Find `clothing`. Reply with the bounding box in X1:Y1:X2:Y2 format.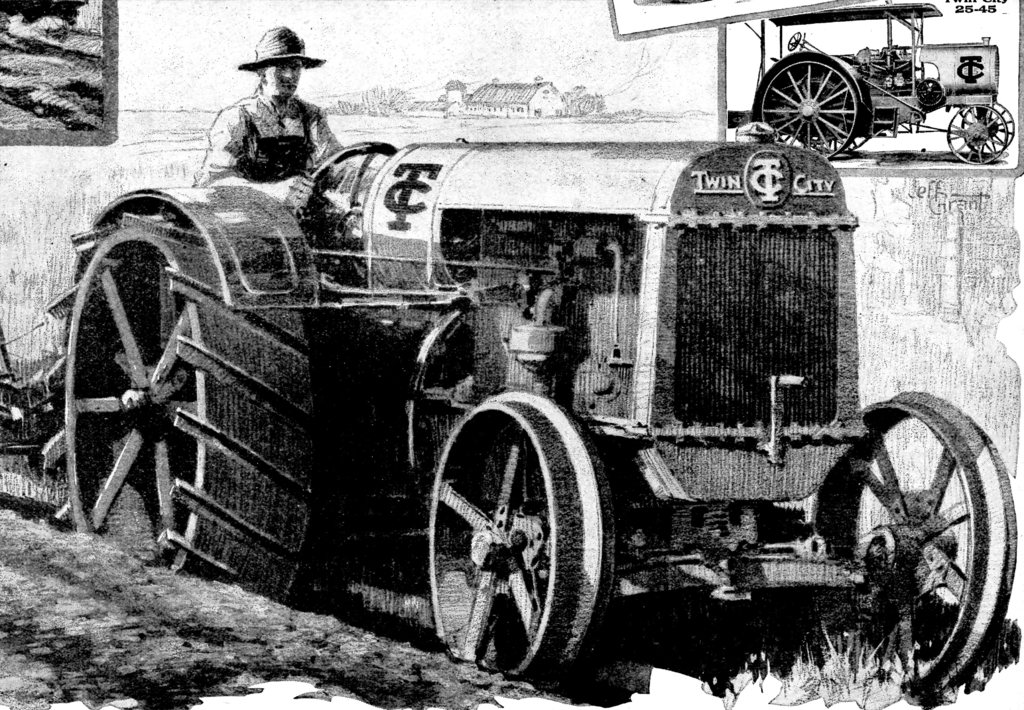
189:90:347:186.
